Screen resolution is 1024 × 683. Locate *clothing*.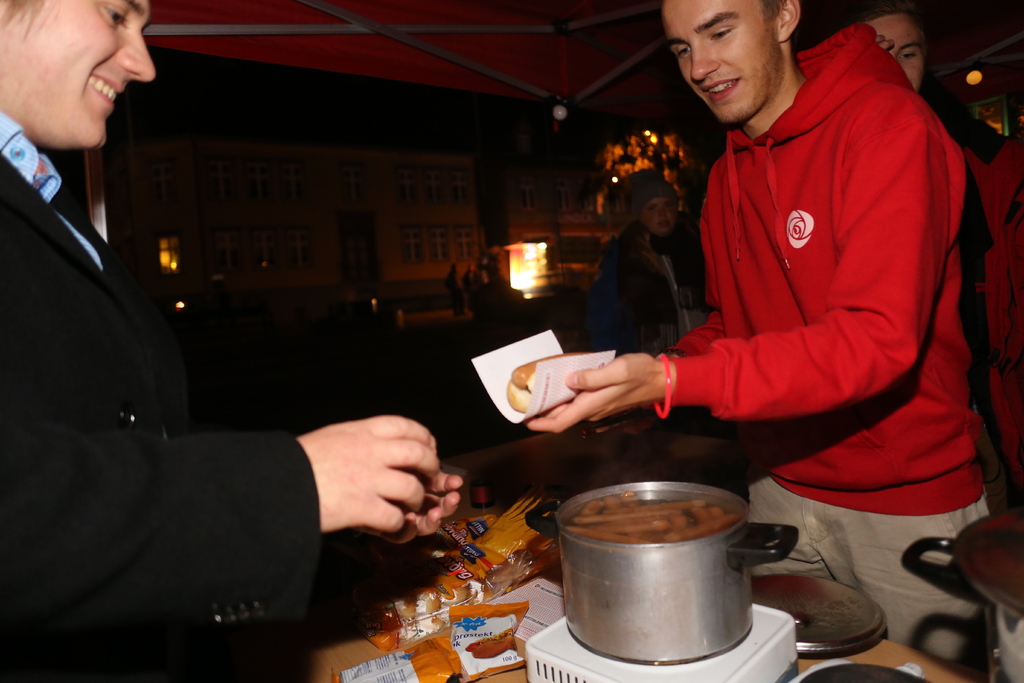
<region>600, 224, 703, 318</region>.
